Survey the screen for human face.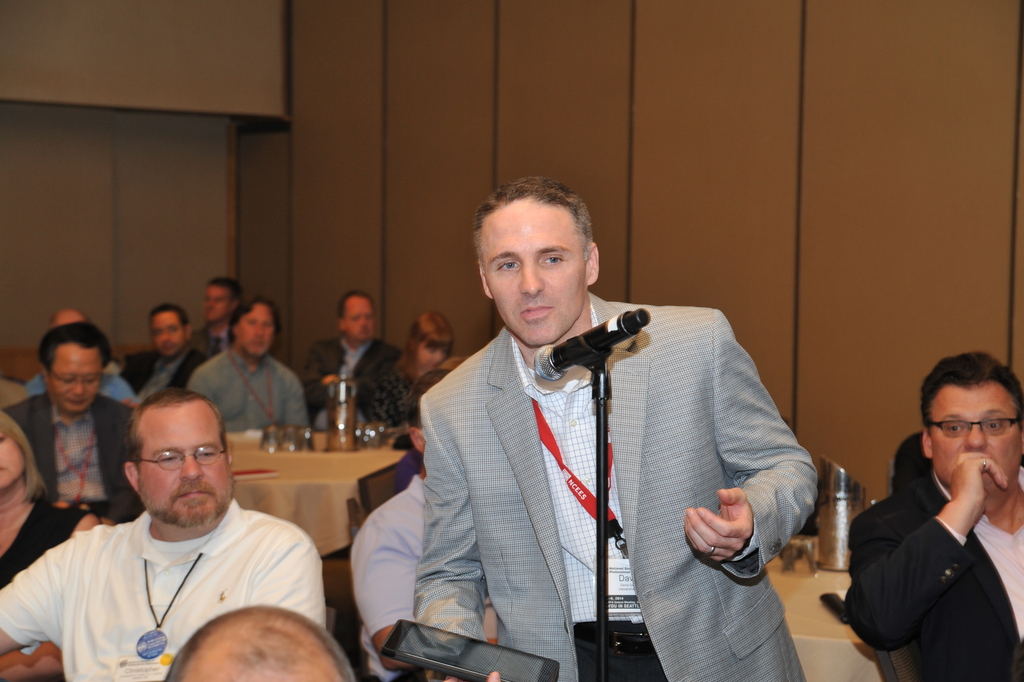
Survey found: <region>483, 194, 590, 354</region>.
